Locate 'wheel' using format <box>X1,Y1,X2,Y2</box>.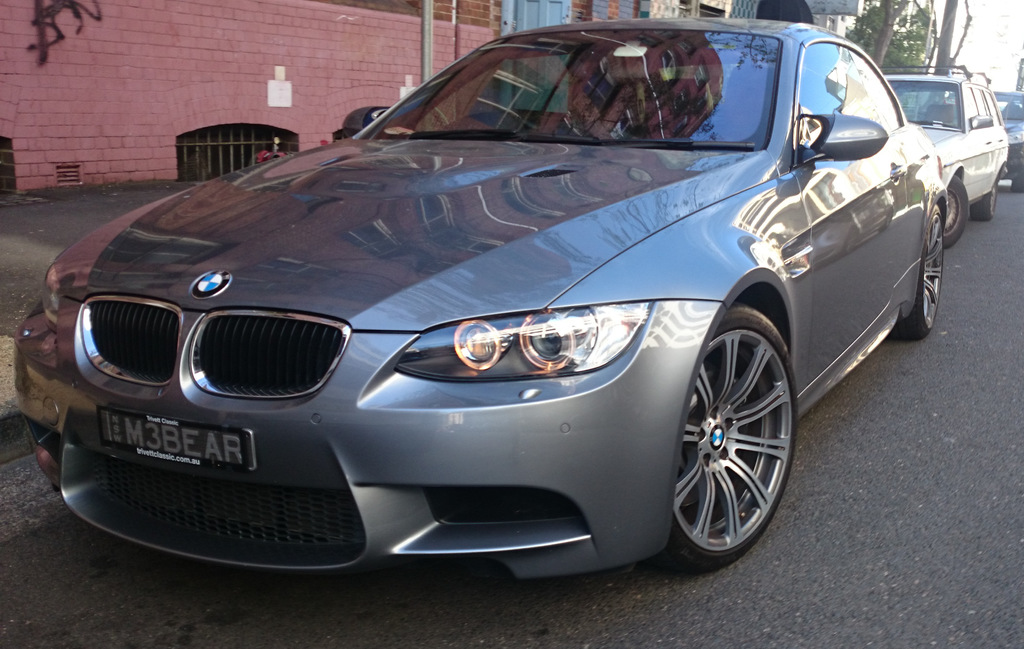
<box>660,295,804,564</box>.
